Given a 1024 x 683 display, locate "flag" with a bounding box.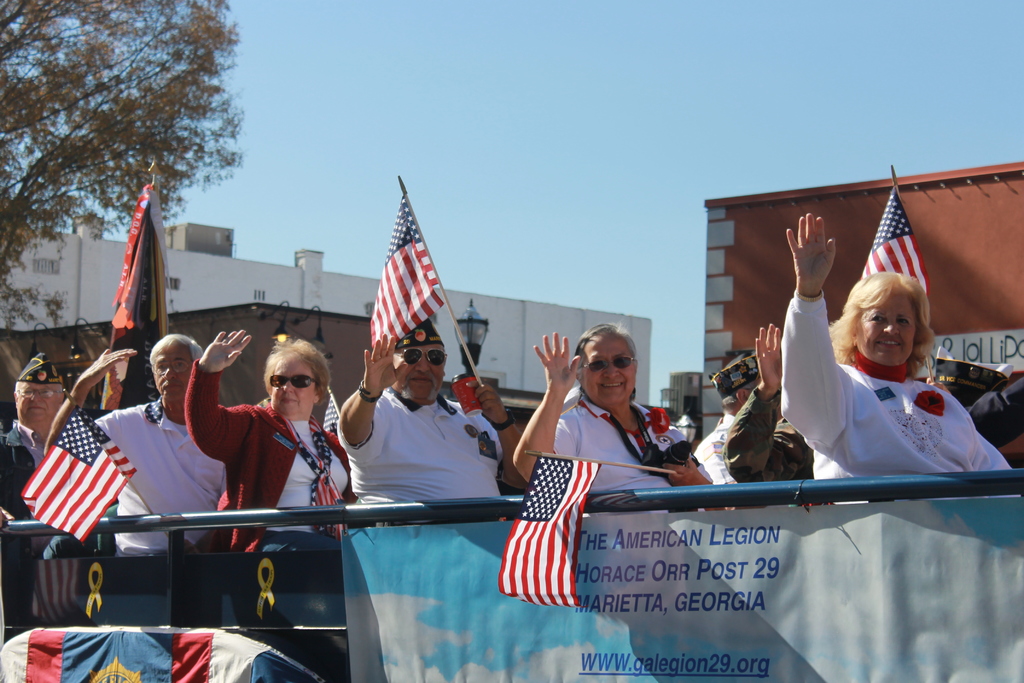
Located: crop(100, 185, 176, 418).
